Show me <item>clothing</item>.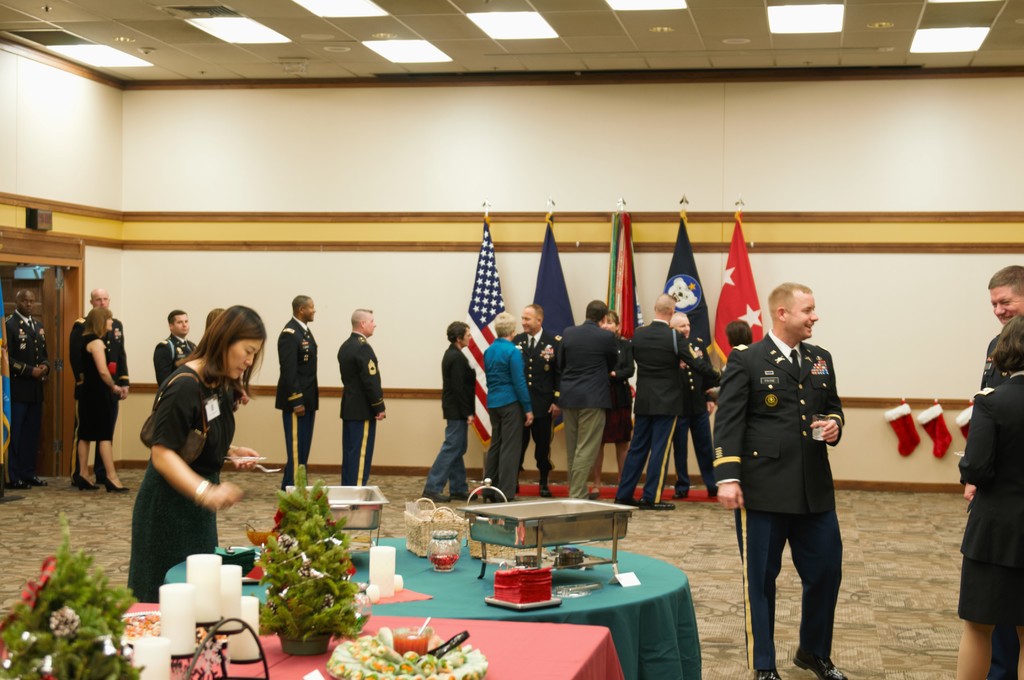
<item>clothing</item> is here: l=424, t=331, r=484, b=496.
